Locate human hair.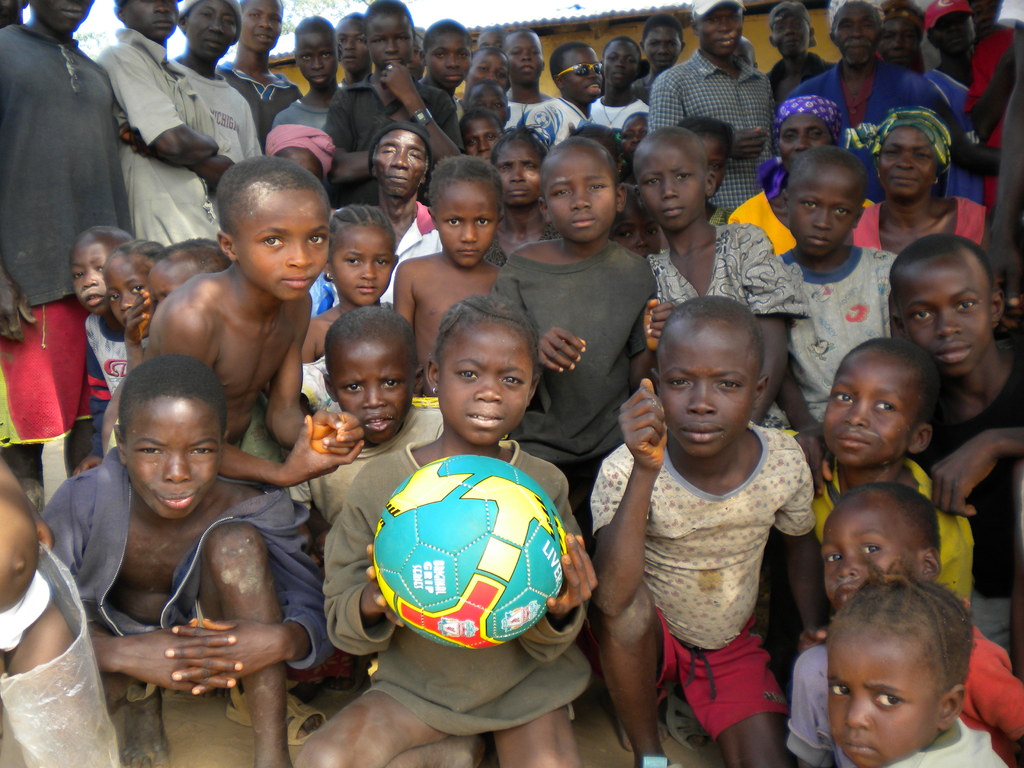
Bounding box: rect(790, 145, 868, 193).
